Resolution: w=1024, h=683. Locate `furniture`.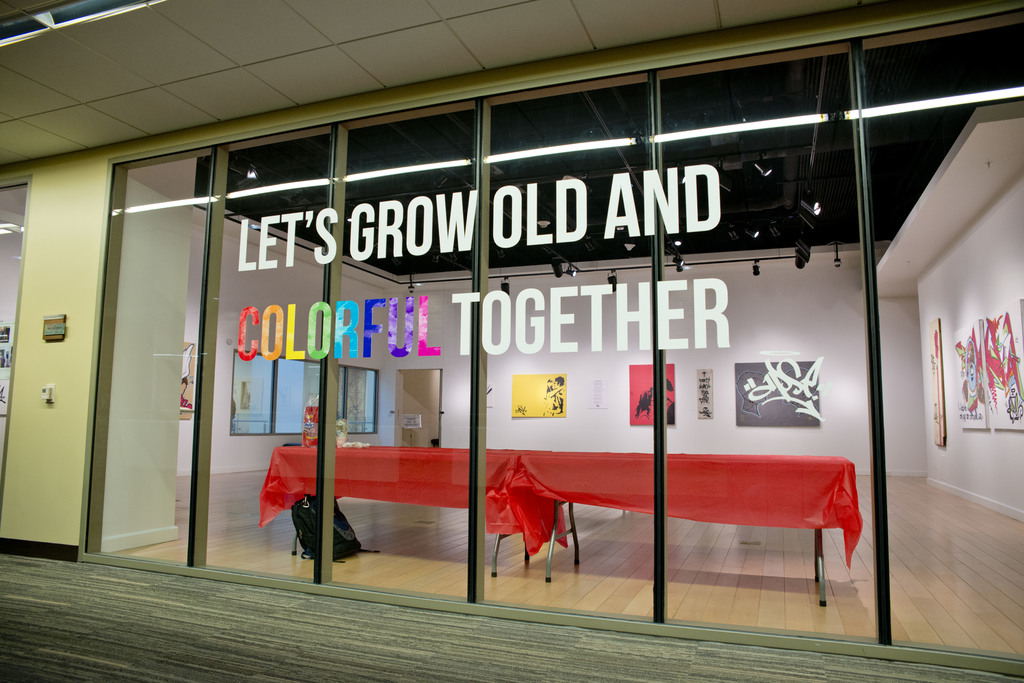
region(509, 451, 866, 604).
